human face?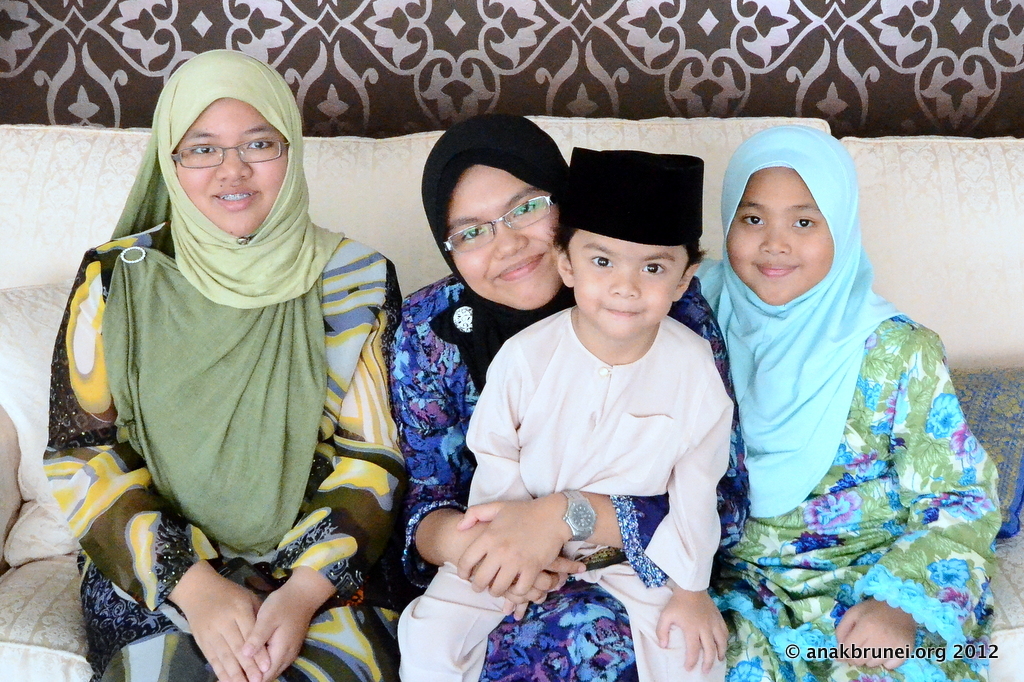
(x1=562, y1=225, x2=691, y2=338)
